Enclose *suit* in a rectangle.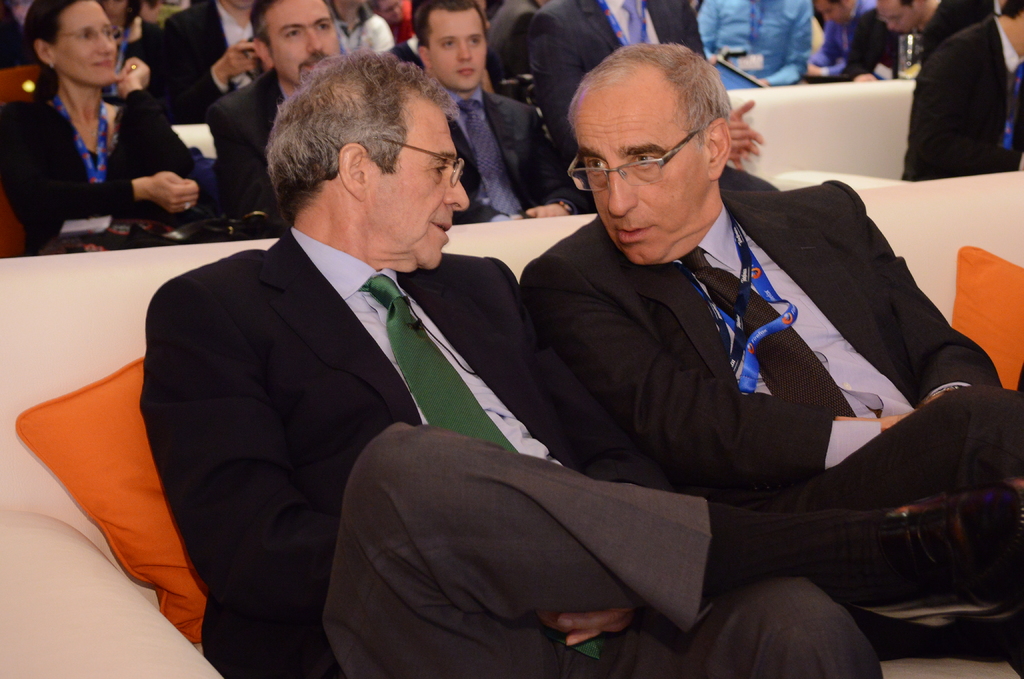
<region>141, 228, 884, 678</region>.
